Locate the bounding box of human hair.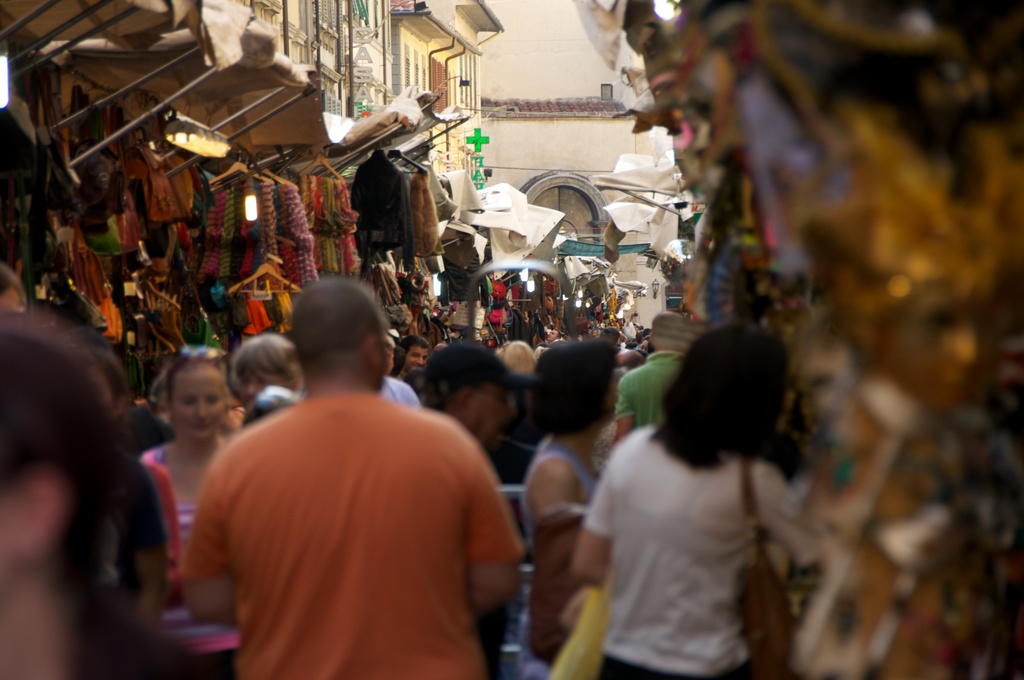
Bounding box: x1=650, y1=311, x2=689, y2=346.
